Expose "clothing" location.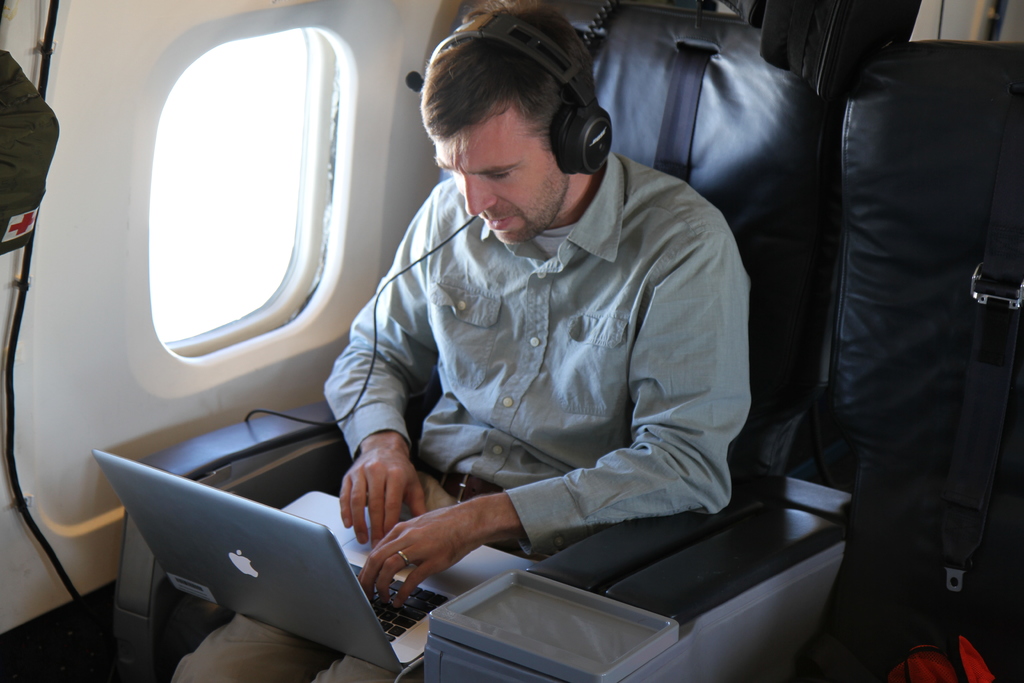
Exposed at [172, 152, 748, 682].
